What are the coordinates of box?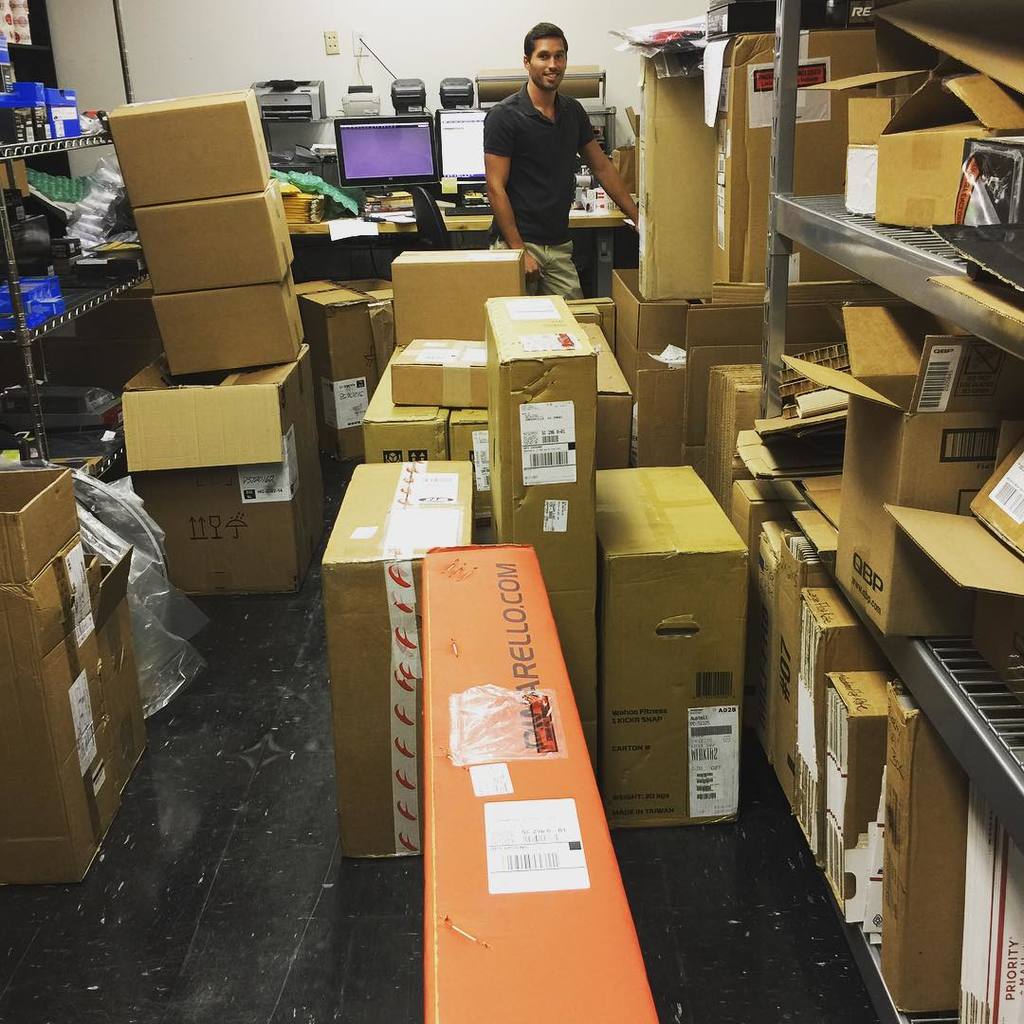
<box>807,58,960,221</box>.
